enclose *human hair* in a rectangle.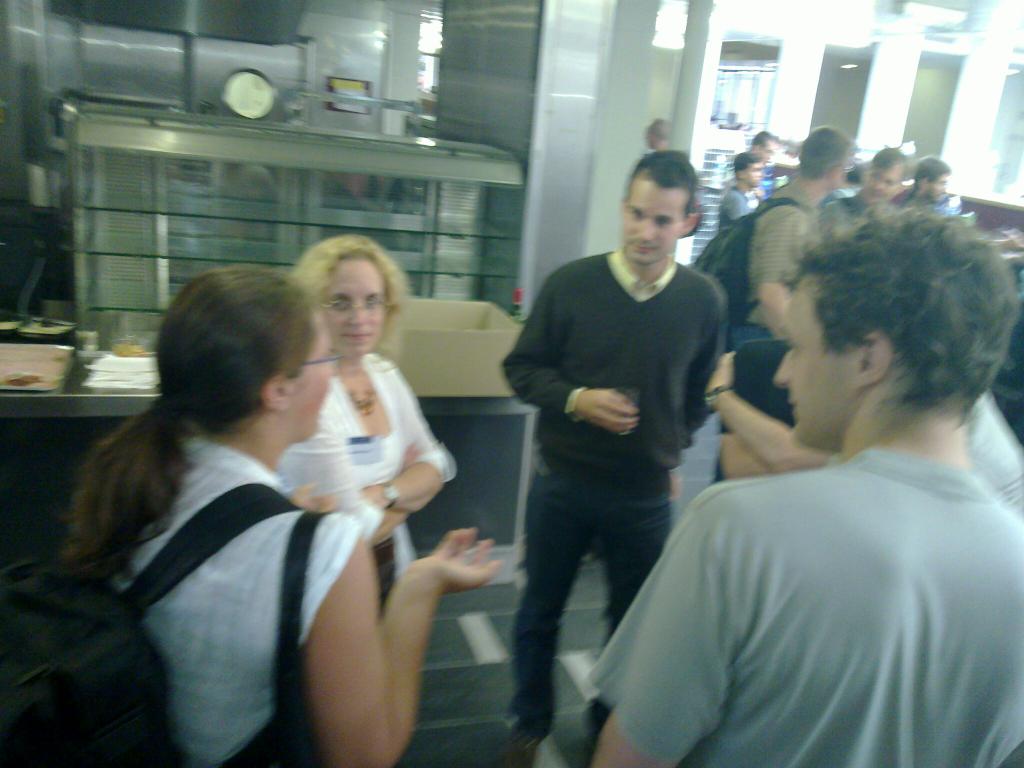
(x1=876, y1=143, x2=911, y2=175).
